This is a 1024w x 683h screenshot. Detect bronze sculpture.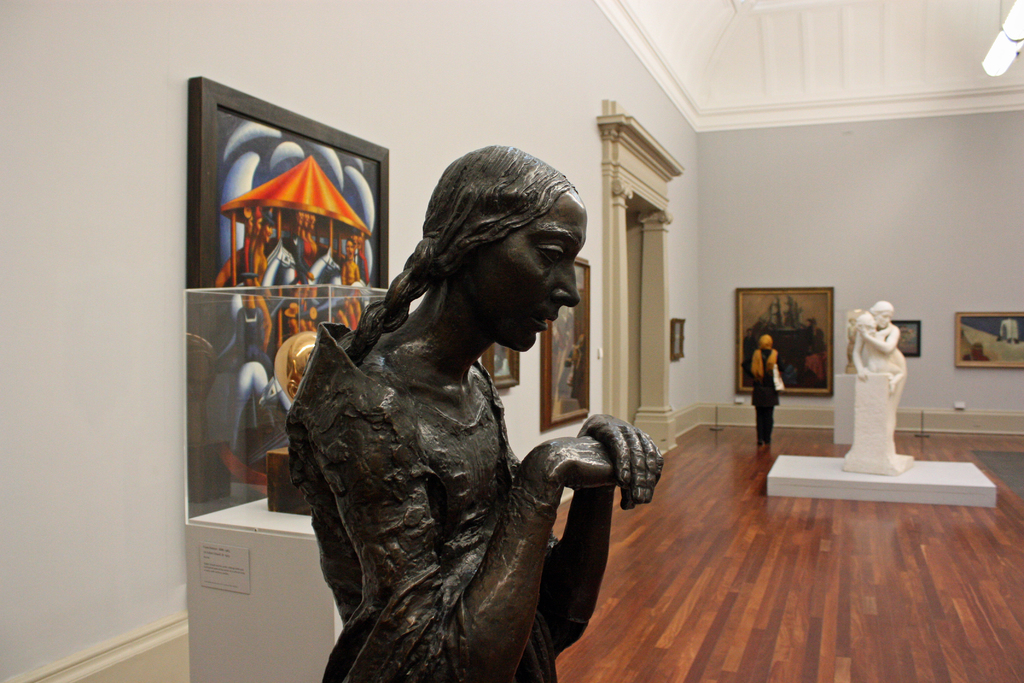
(x1=274, y1=147, x2=664, y2=682).
